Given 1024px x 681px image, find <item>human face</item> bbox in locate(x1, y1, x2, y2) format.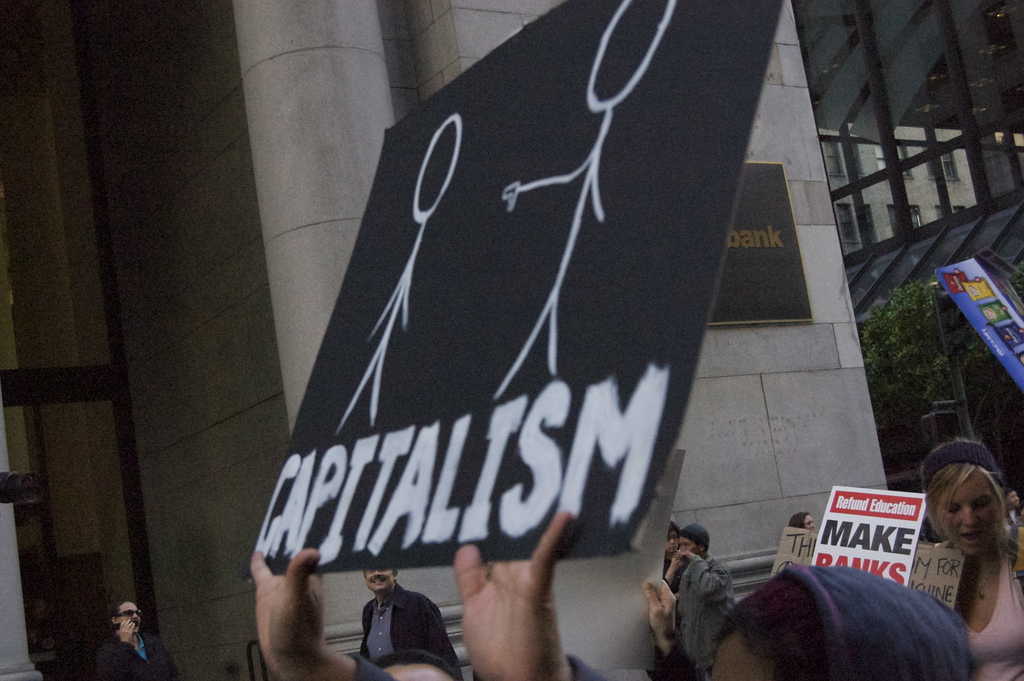
locate(804, 515, 814, 531).
